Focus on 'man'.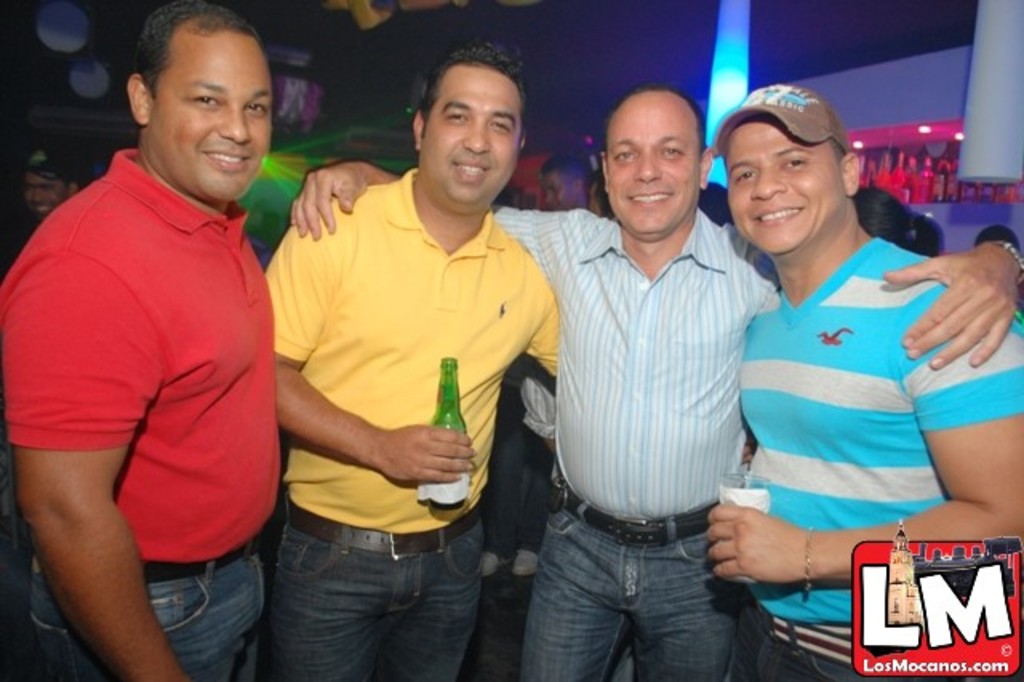
Focused at <bbox>0, 2, 288, 680</bbox>.
